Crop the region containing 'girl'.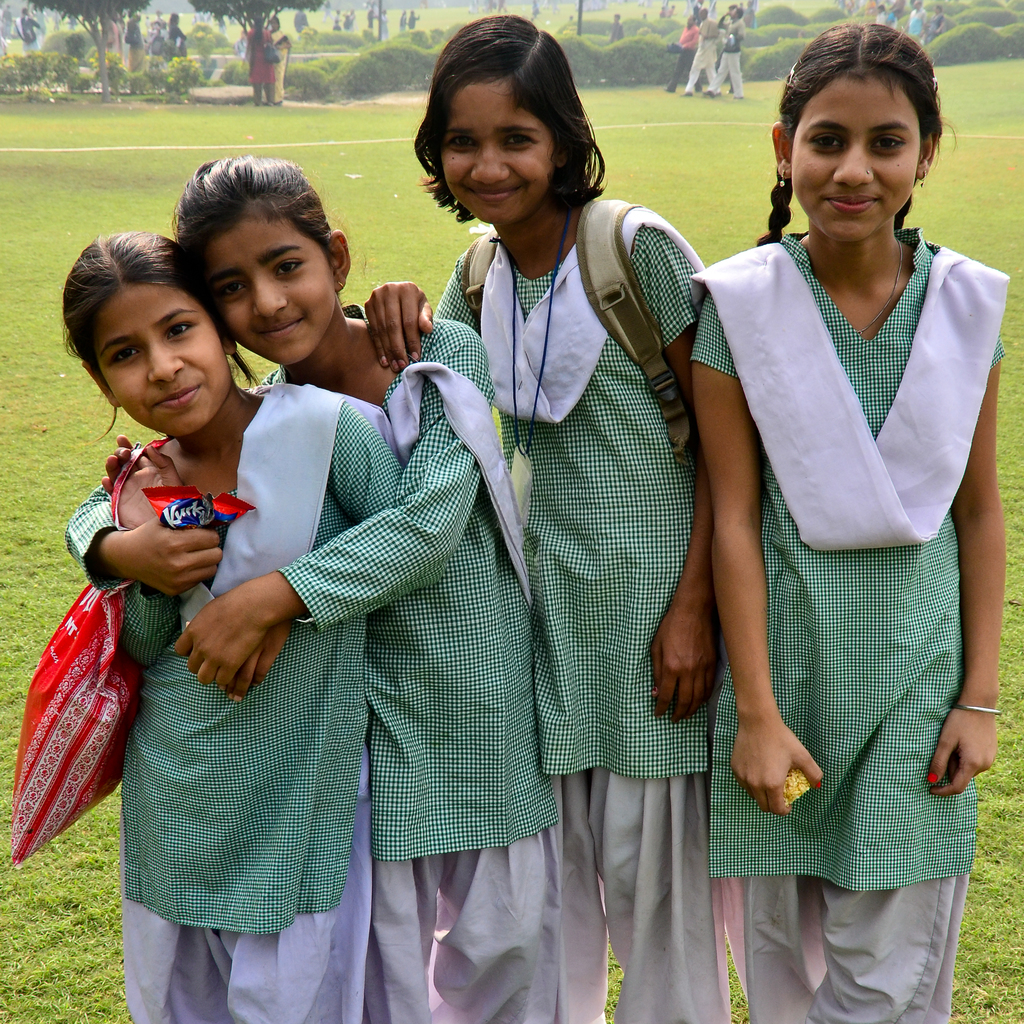
Crop region: rect(691, 20, 1009, 1020).
